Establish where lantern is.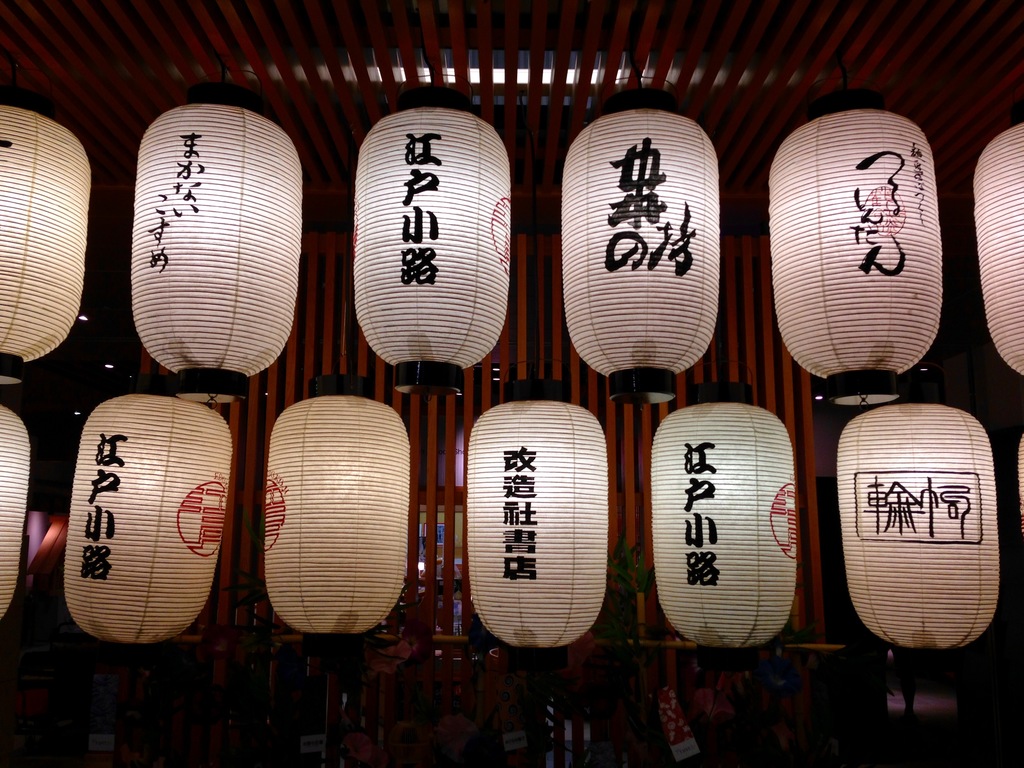
Established at [left=262, top=375, right=415, bottom=627].
